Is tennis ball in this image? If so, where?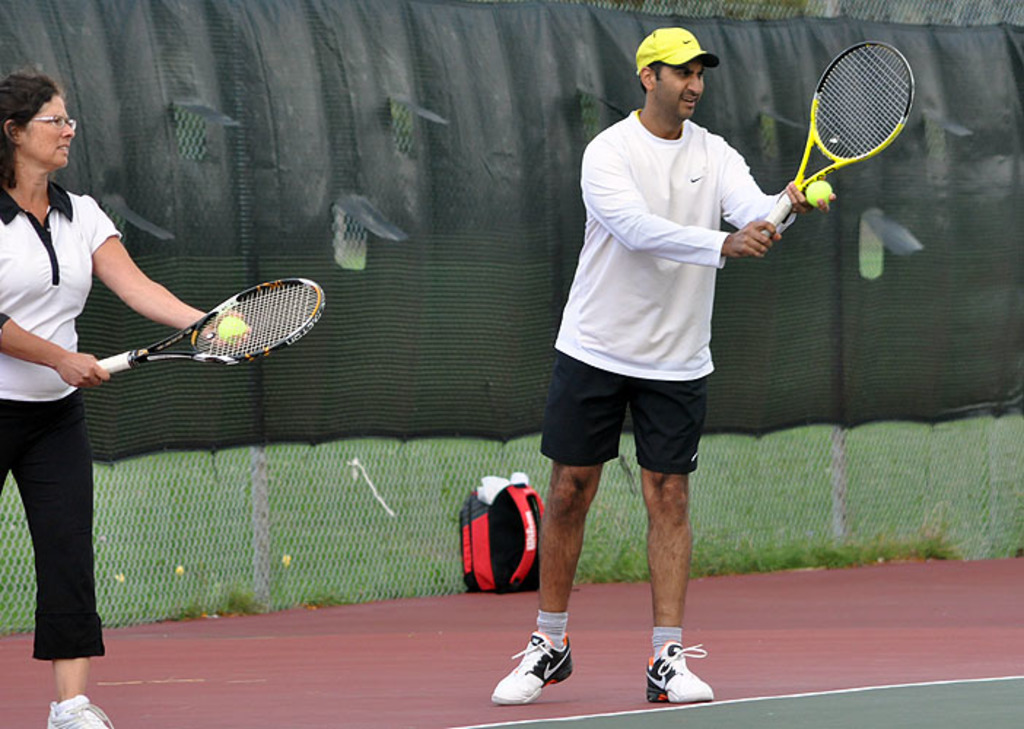
Yes, at <region>805, 179, 830, 207</region>.
